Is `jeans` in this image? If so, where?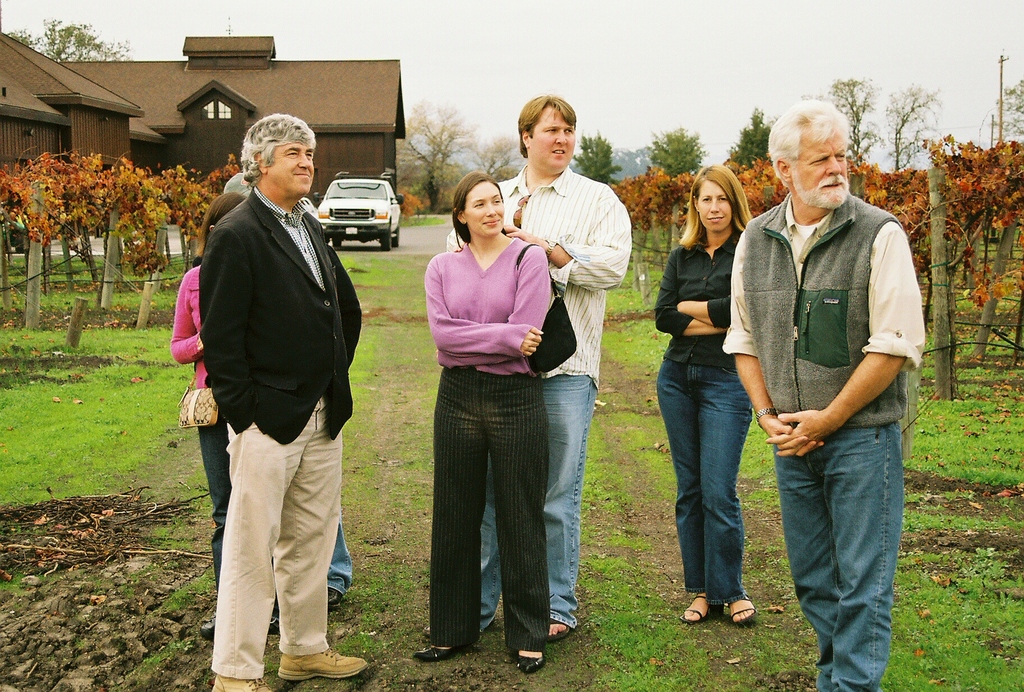
Yes, at 676,356,773,639.
